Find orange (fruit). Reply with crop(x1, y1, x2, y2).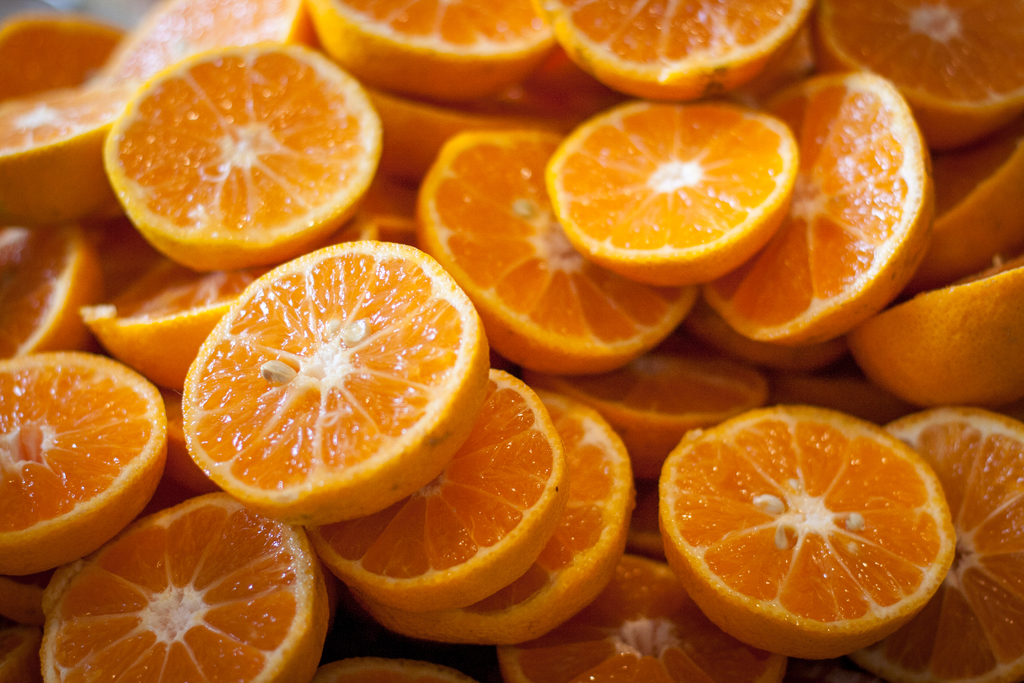
crop(49, 493, 321, 682).
